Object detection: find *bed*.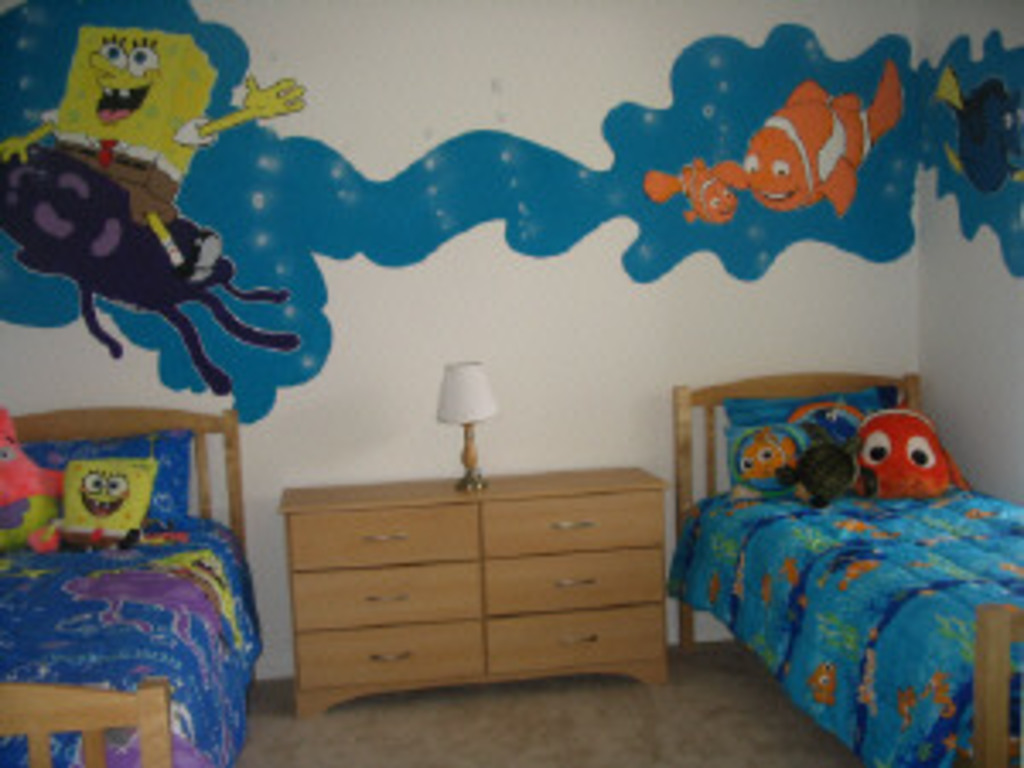
{"left": 0, "top": 396, "right": 270, "bottom": 765}.
